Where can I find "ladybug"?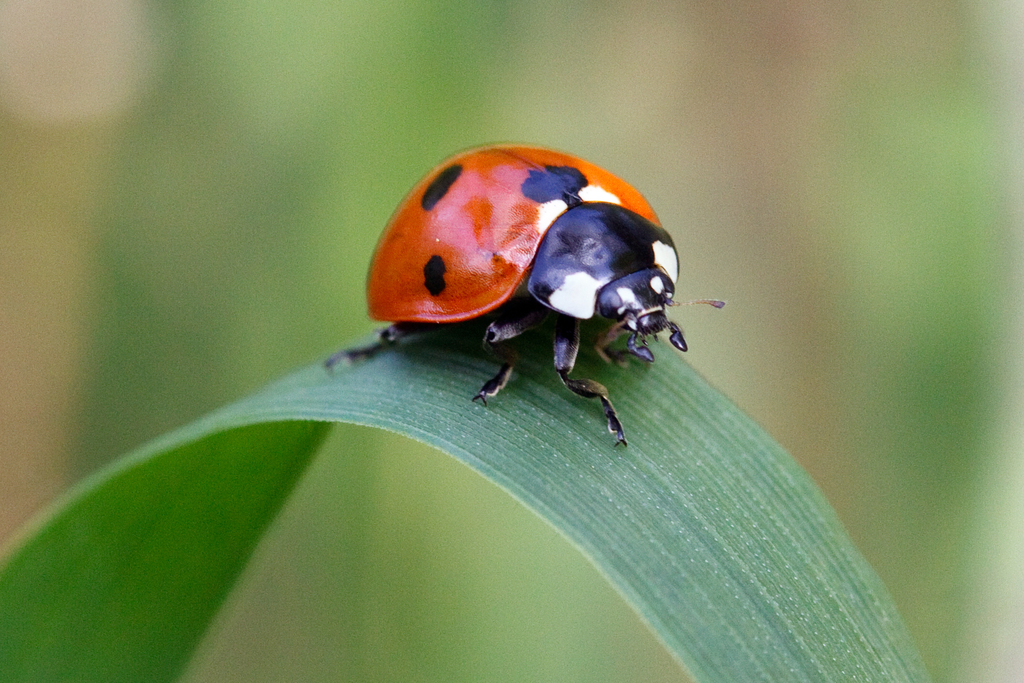
You can find it at [323,142,724,450].
